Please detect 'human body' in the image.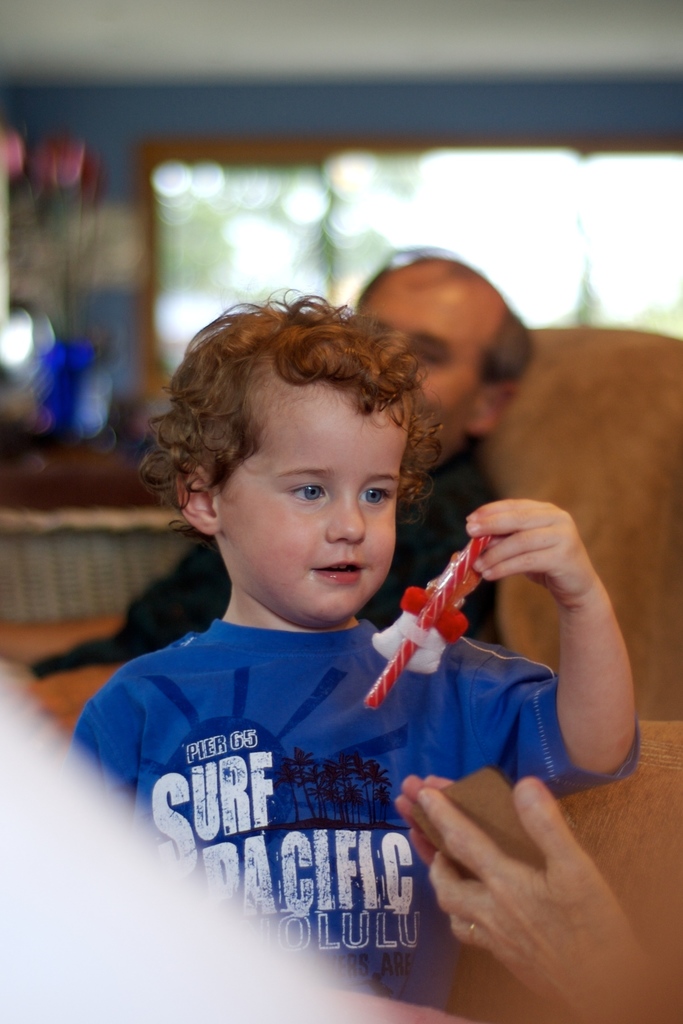
BBox(22, 244, 524, 671).
